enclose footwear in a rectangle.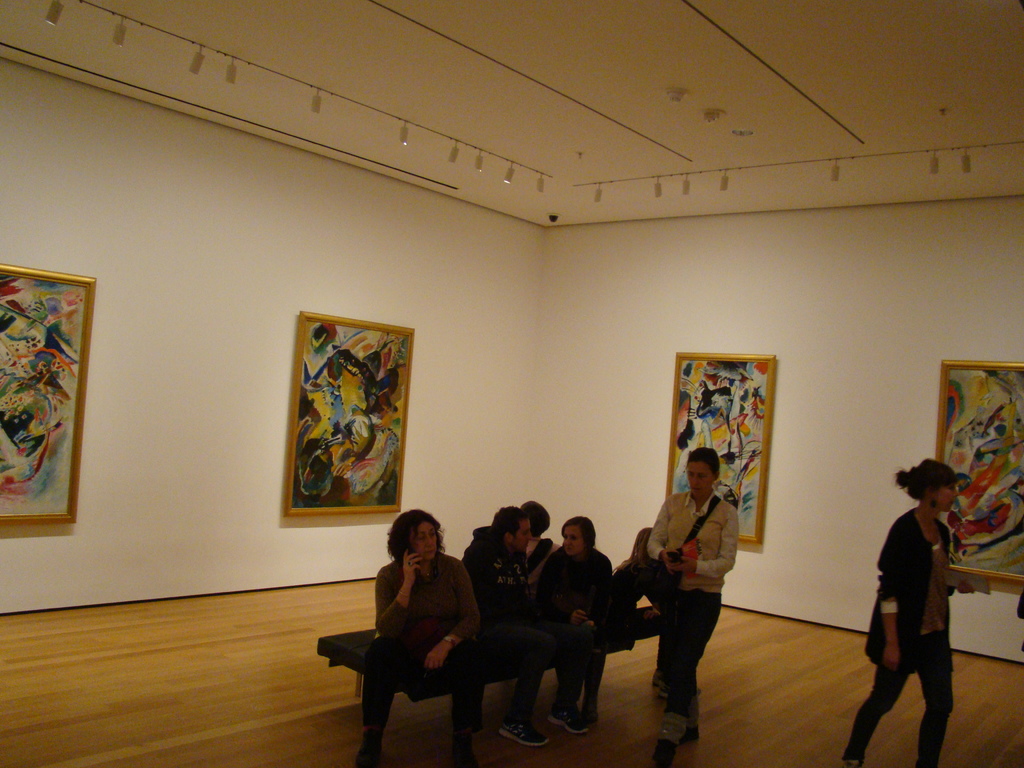
844/755/863/767.
